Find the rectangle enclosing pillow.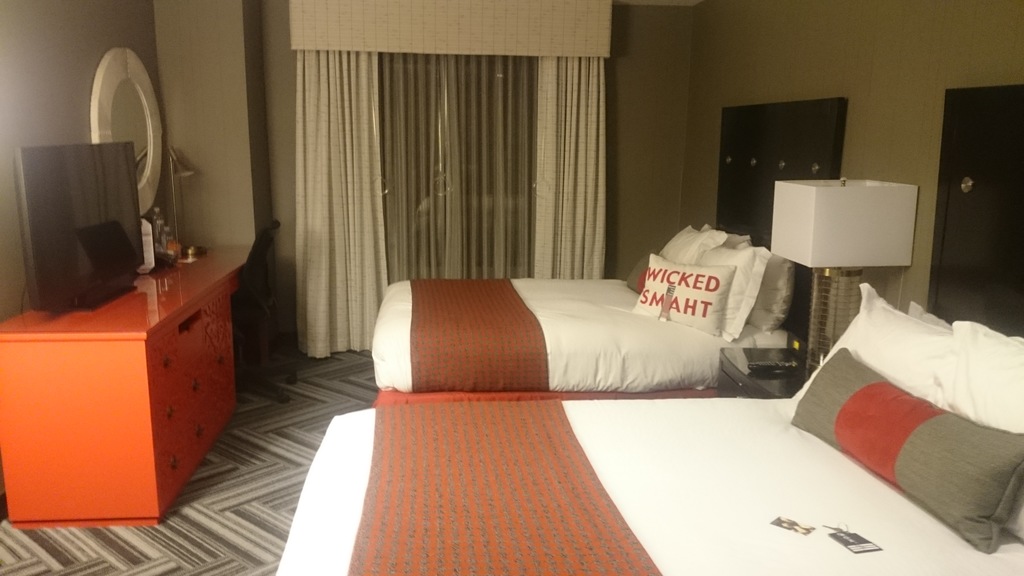
{"x1": 634, "y1": 258, "x2": 736, "y2": 339}.
